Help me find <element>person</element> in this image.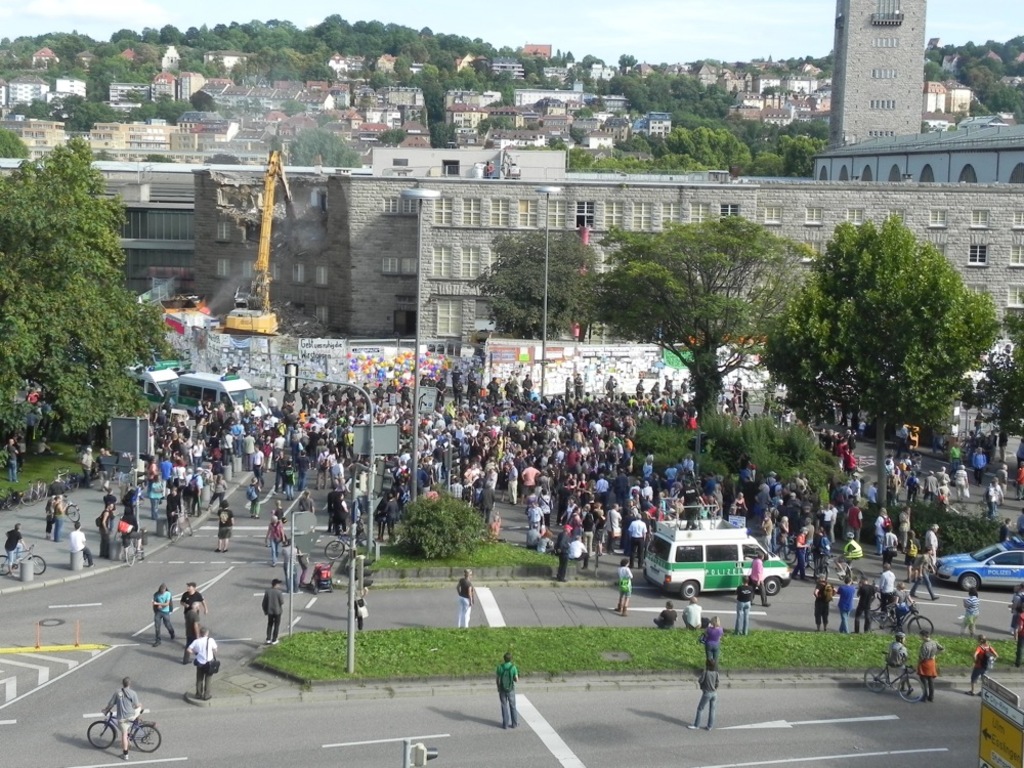
Found it: BBox(839, 573, 858, 632).
